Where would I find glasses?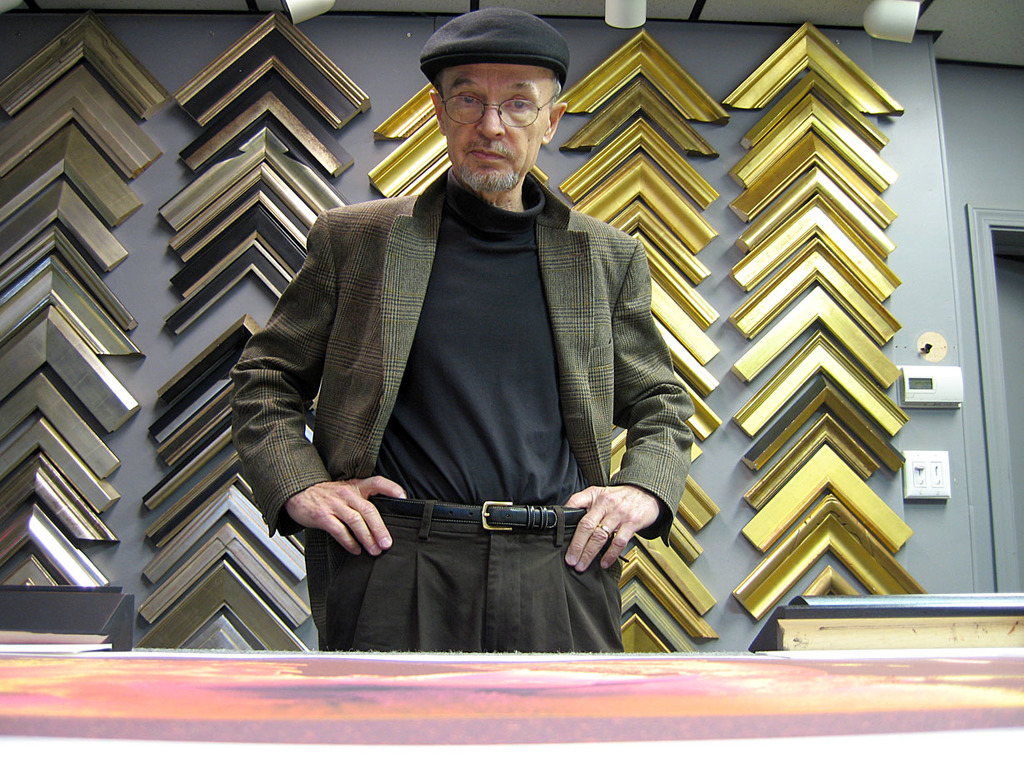
At pyautogui.locateOnScreen(417, 71, 566, 117).
